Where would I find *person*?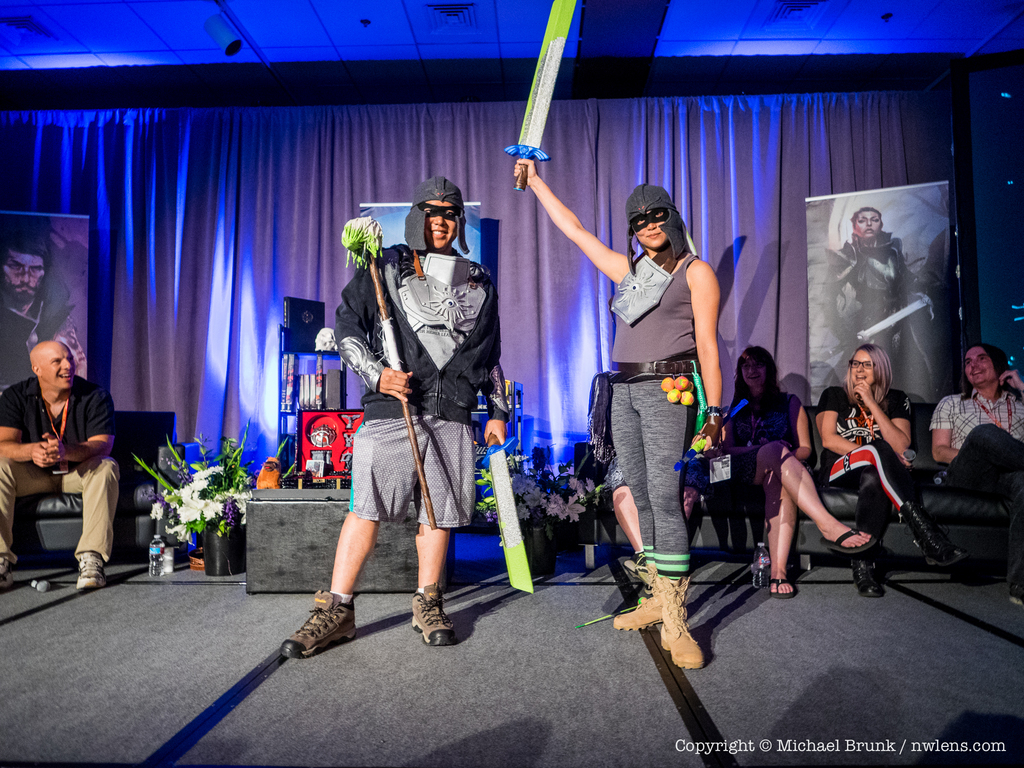
At {"x1": 326, "y1": 196, "x2": 497, "y2": 665}.
